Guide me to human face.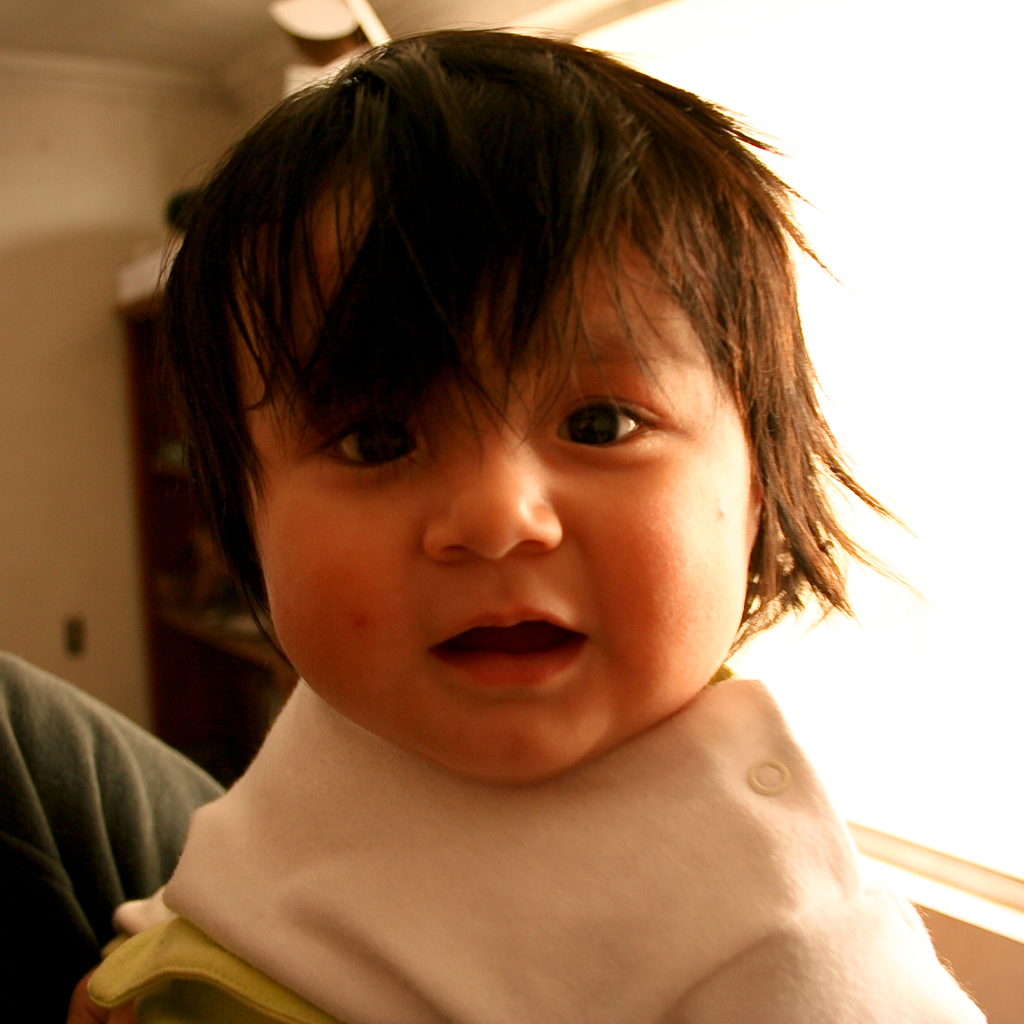
Guidance: [left=236, top=203, right=753, bottom=765].
